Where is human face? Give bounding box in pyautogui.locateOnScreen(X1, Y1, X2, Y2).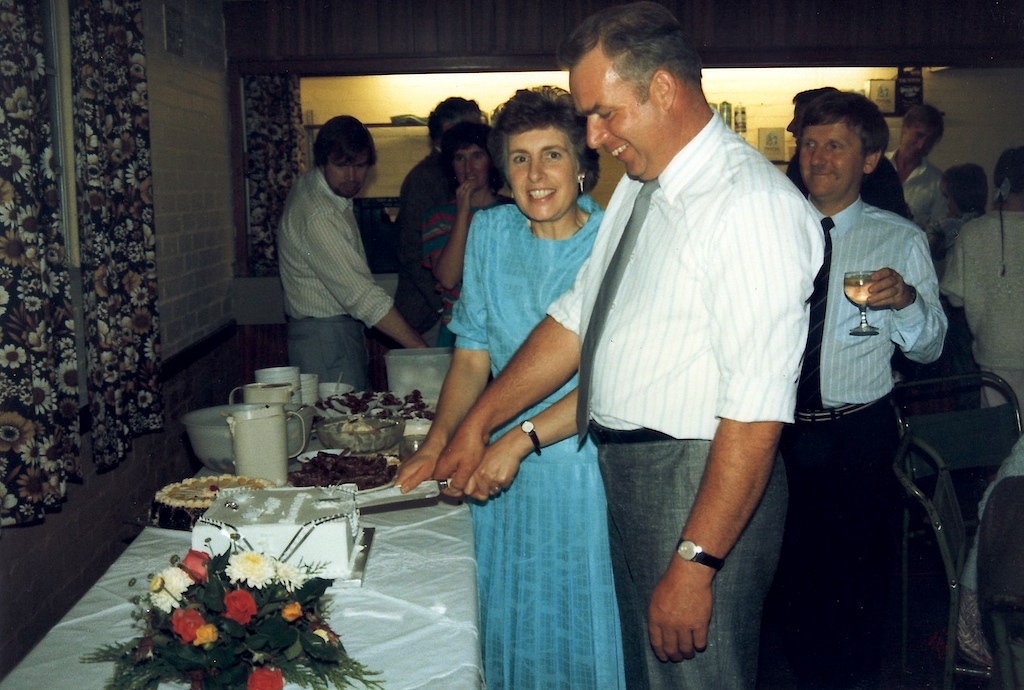
pyautogui.locateOnScreen(900, 127, 934, 161).
